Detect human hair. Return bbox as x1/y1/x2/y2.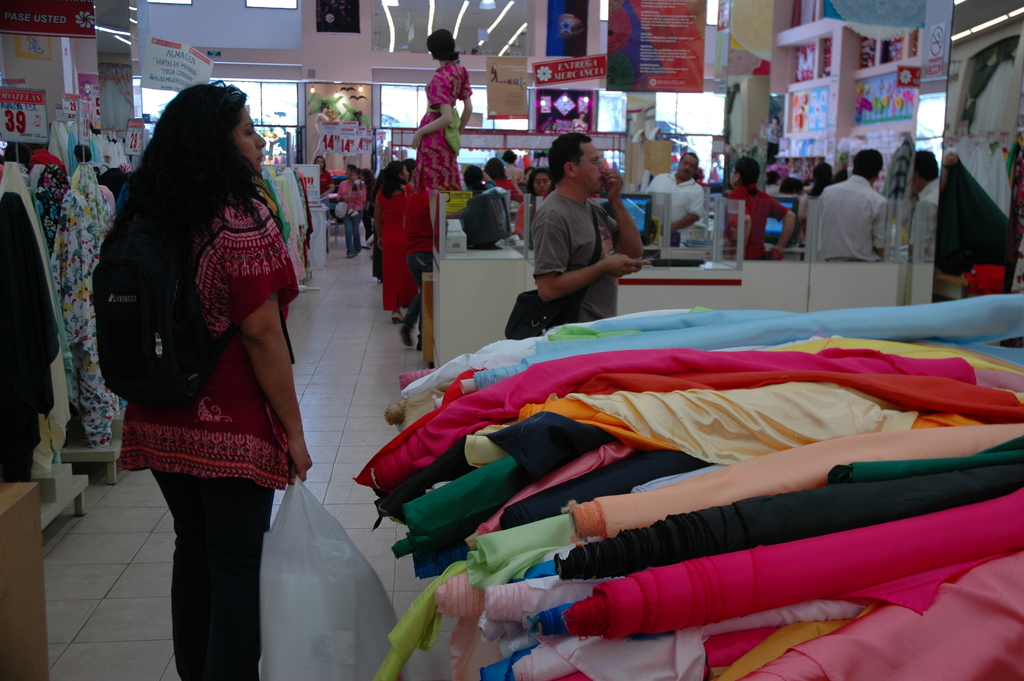
467/163/483/194.
